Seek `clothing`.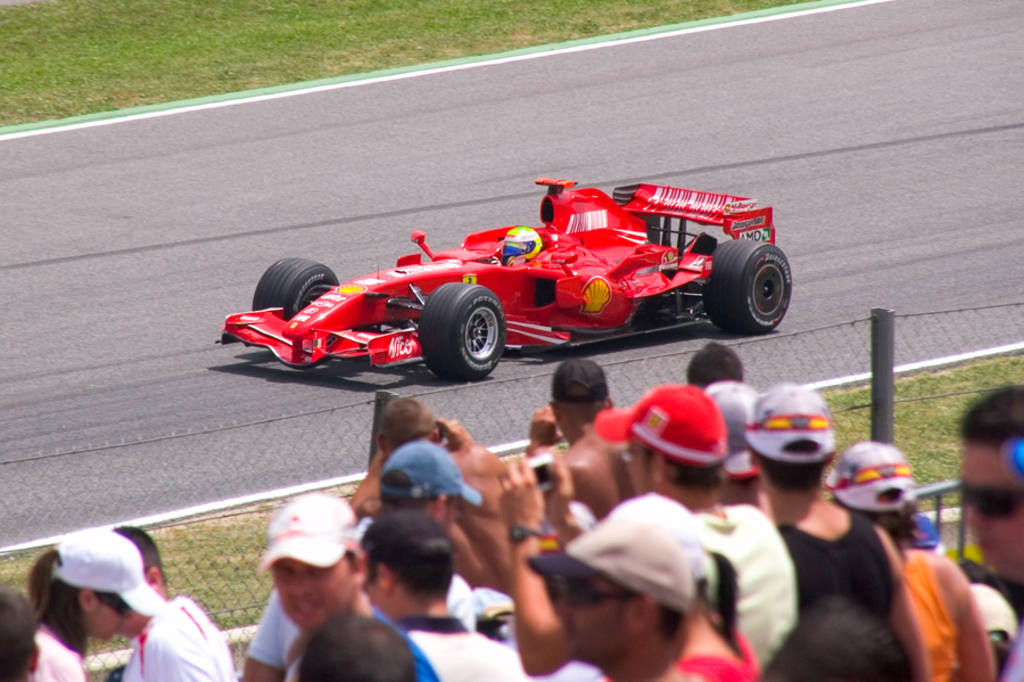
670:613:782:681.
